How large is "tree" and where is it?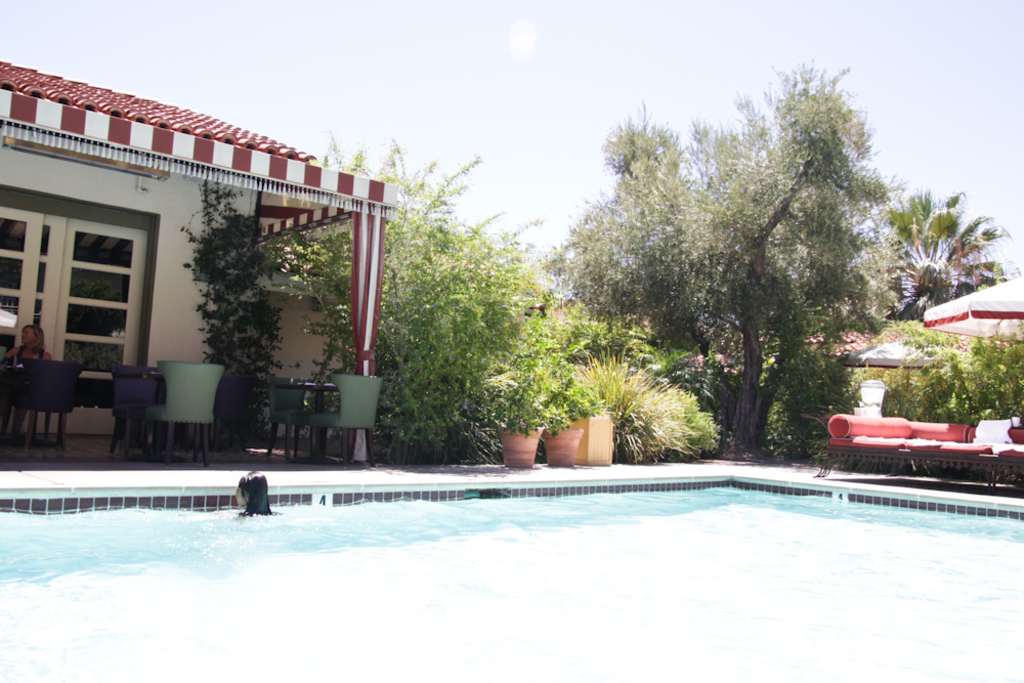
Bounding box: x1=265 y1=128 x2=591 y2=465.
